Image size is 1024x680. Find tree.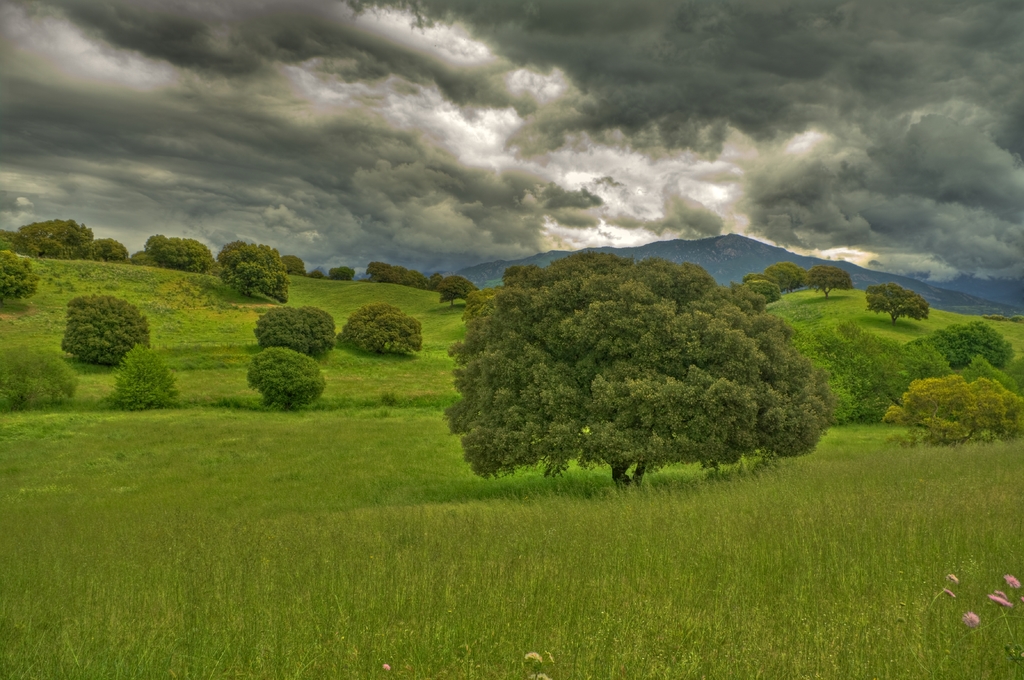
detection(862, 275, 938, 322).
